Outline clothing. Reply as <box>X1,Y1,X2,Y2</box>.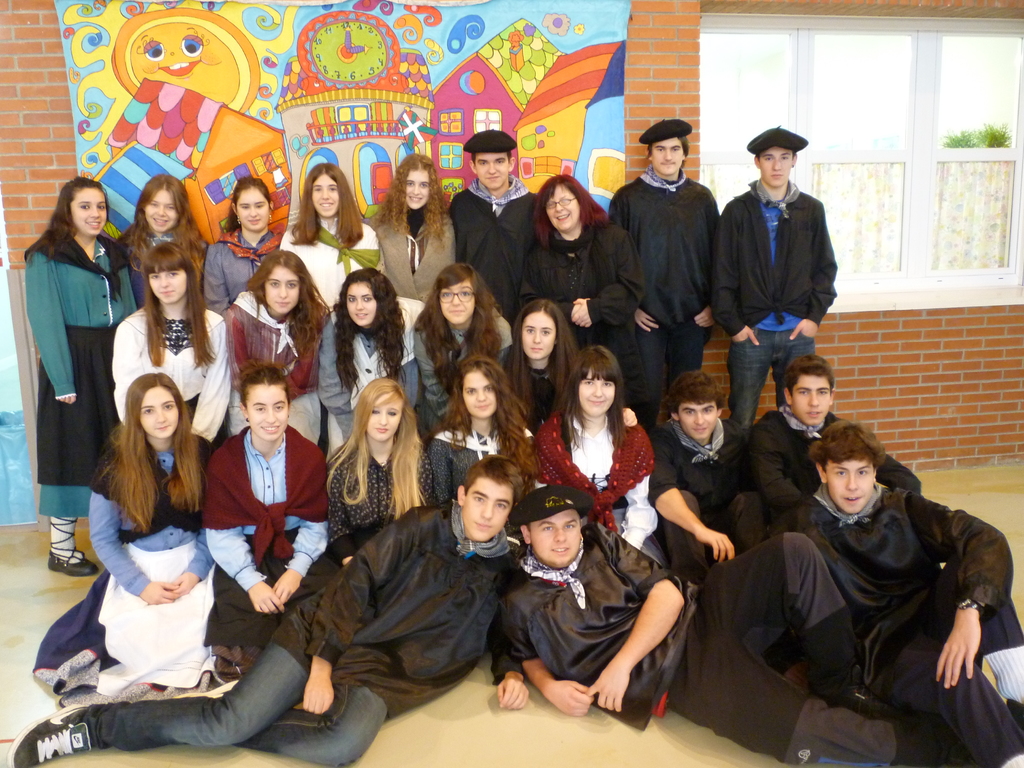
<box>409,340,515,453</box>.
